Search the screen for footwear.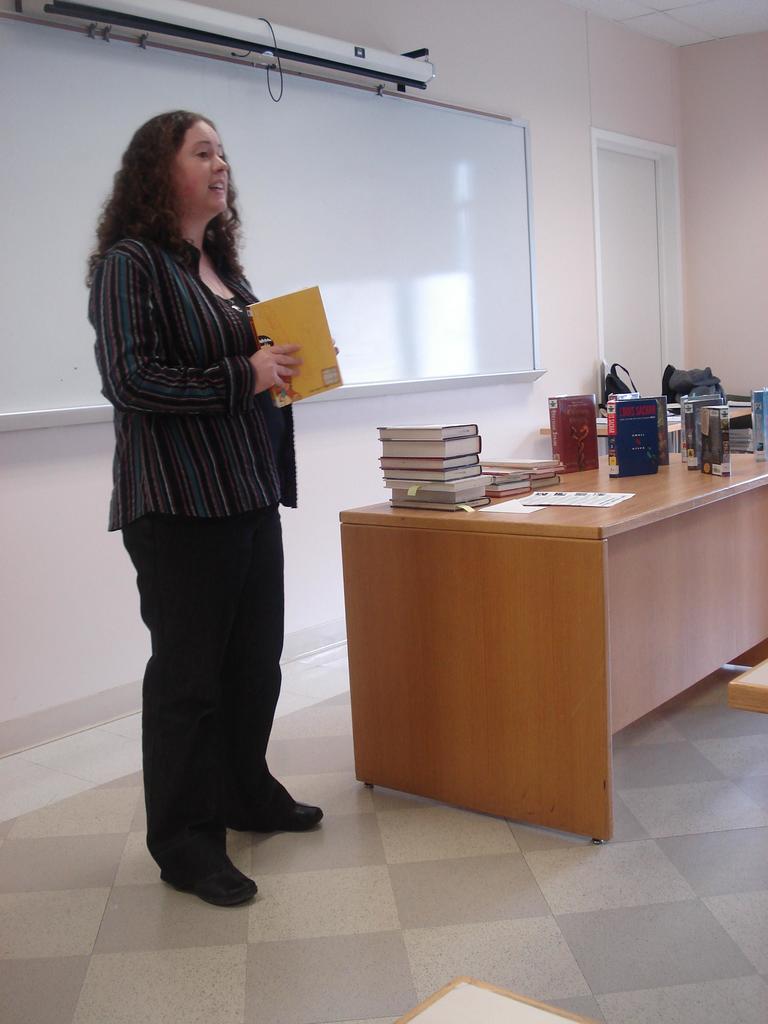
Found at left=233, top=786, right=324, bottom=829.
